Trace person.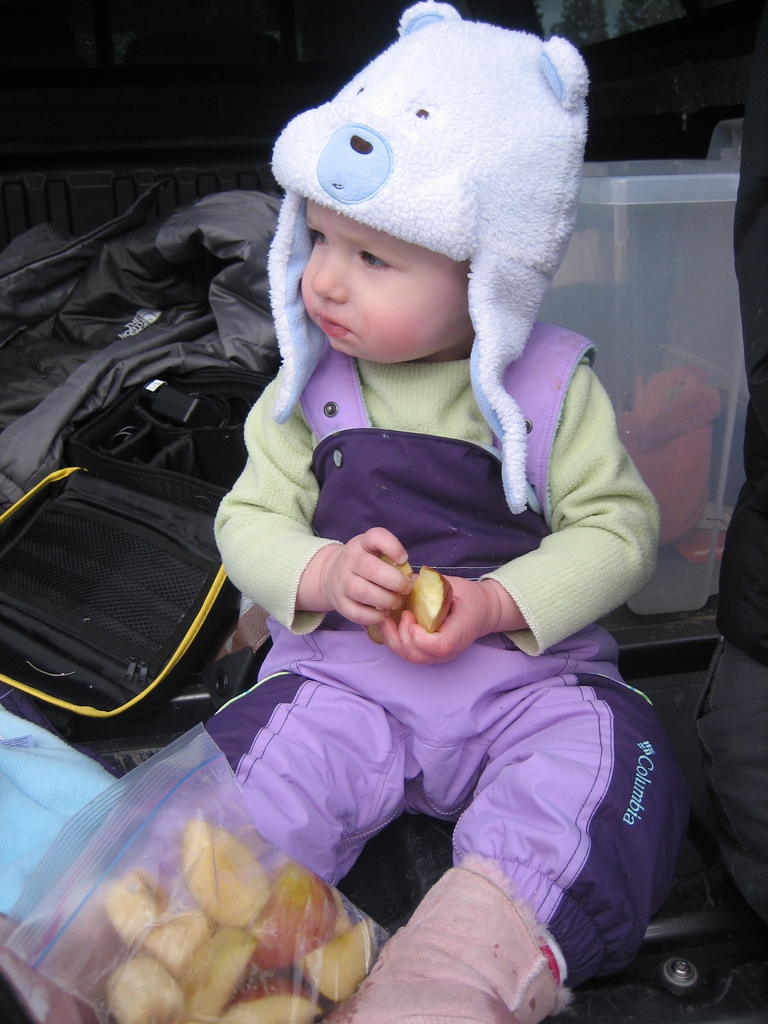
Traced to 125/4/681/970.
